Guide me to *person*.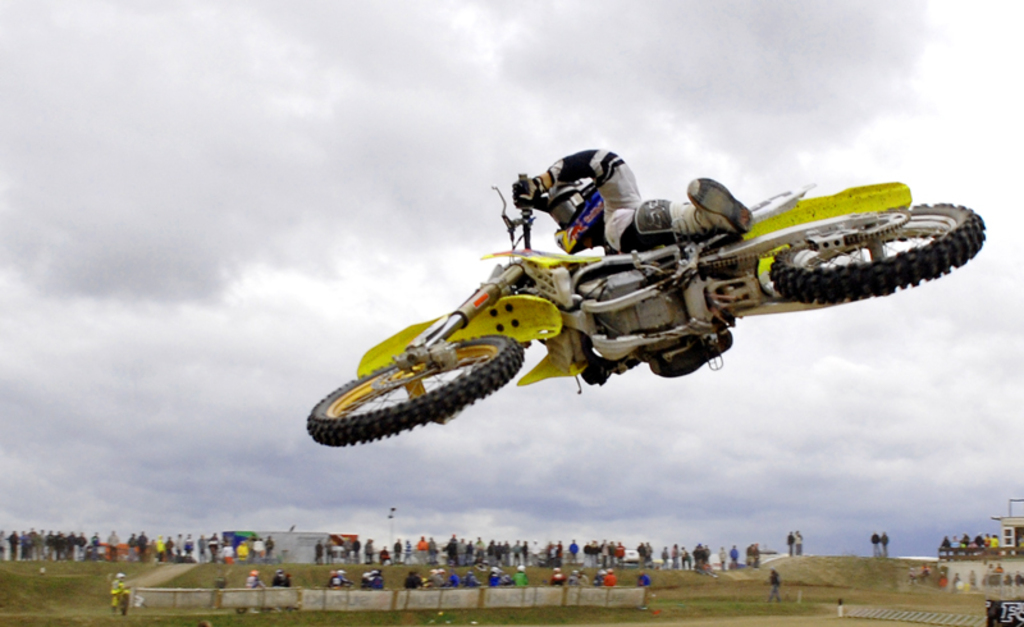
Guidance: <box>513,145,751,386</box>.
